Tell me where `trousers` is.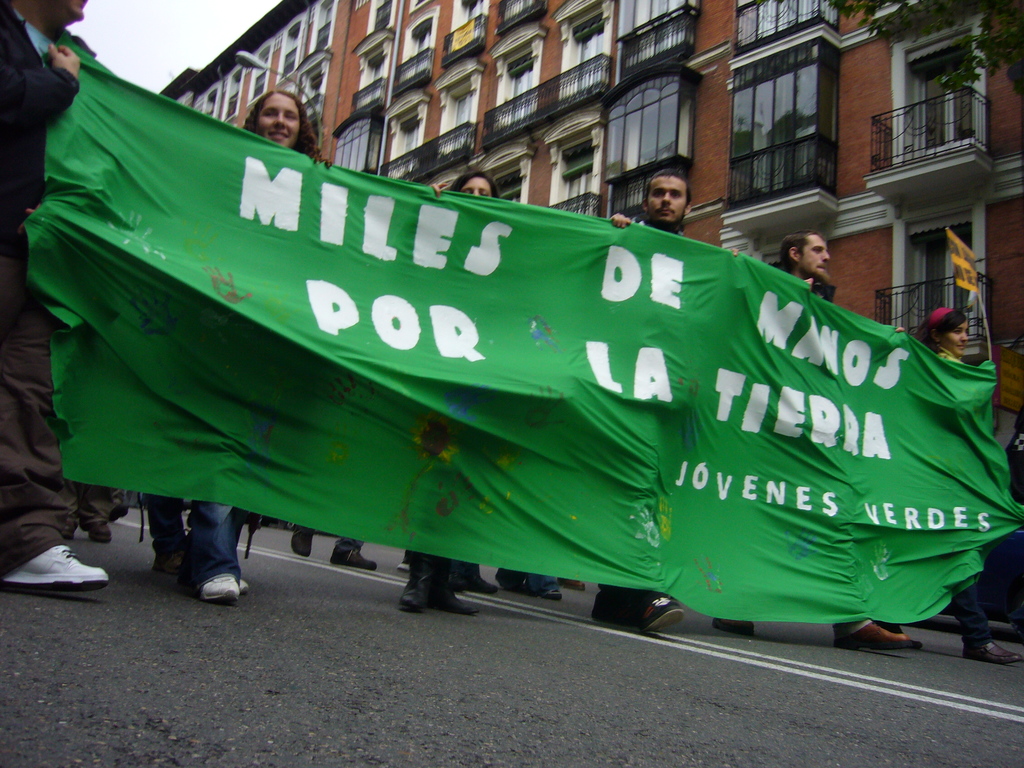
`trousers` is at locate(948, 568, 986, 641).
